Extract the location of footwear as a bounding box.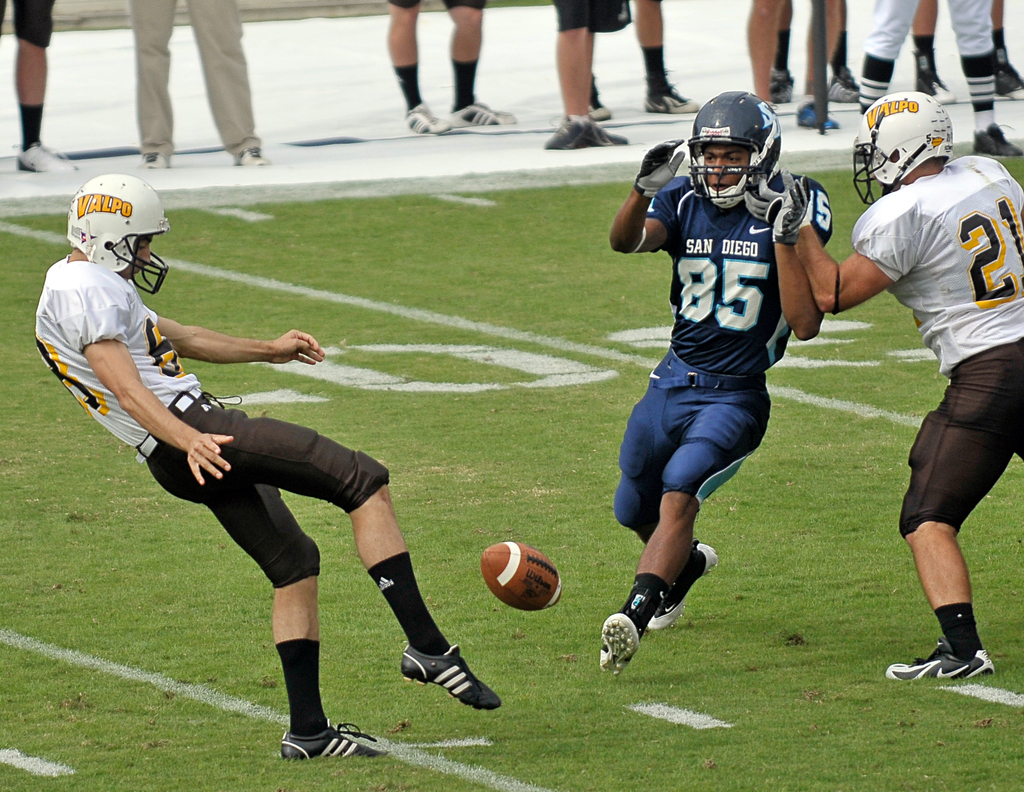
region(915, 69, 957, 104).
